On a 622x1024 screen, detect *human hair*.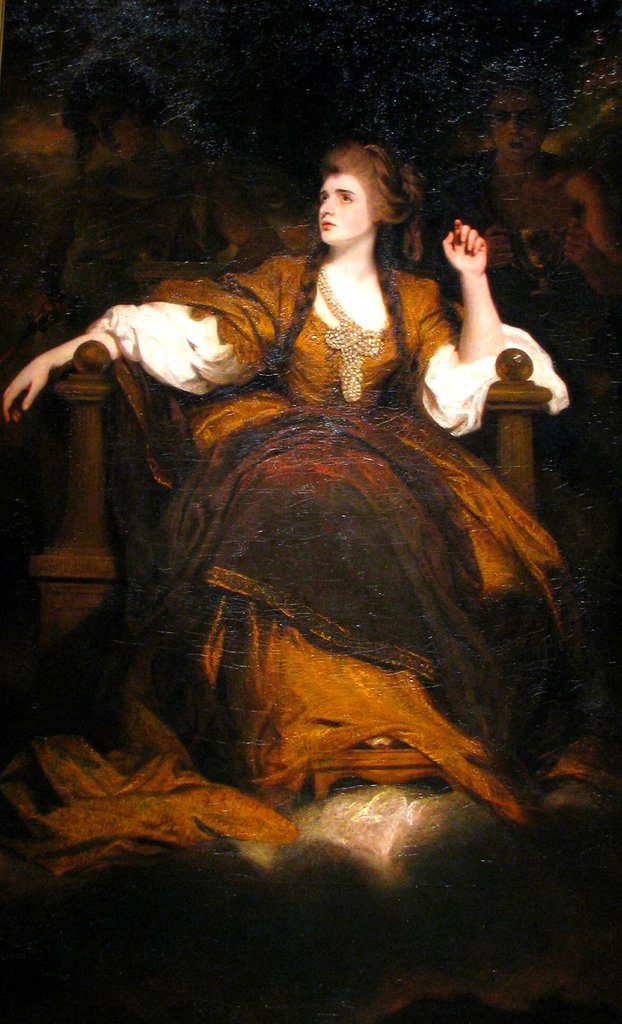
[x1=228, y1=138, x2=423, y2=408].
